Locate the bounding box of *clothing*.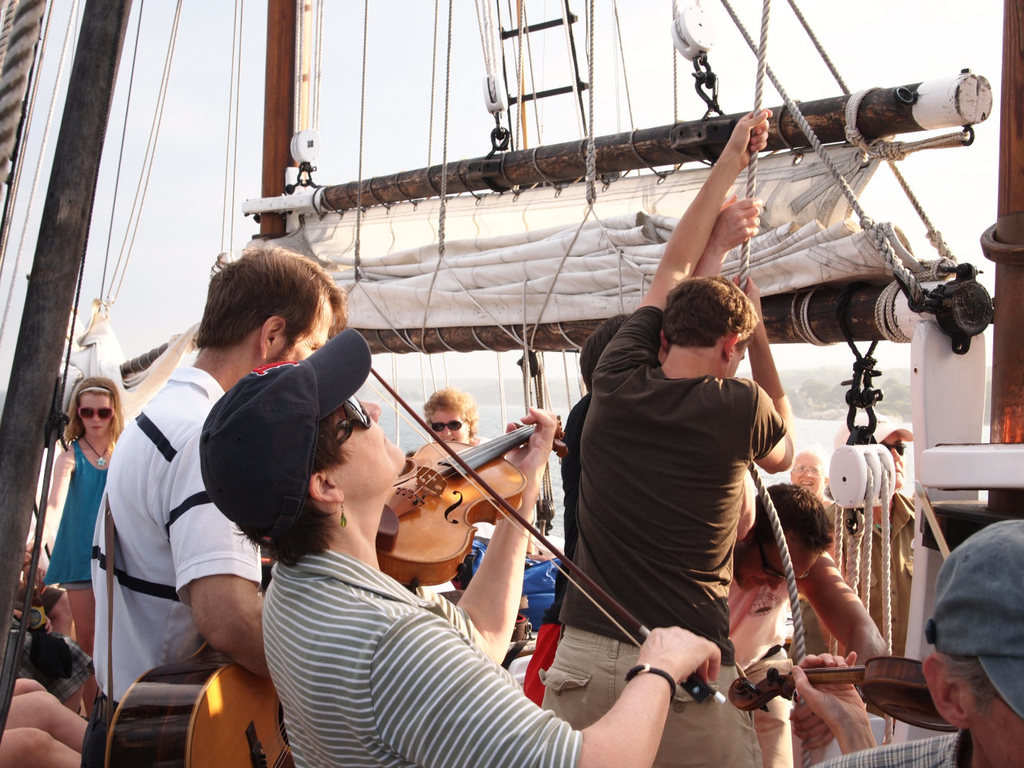
Bounding box: [left=8, top=614, right=93, bottom=697].
